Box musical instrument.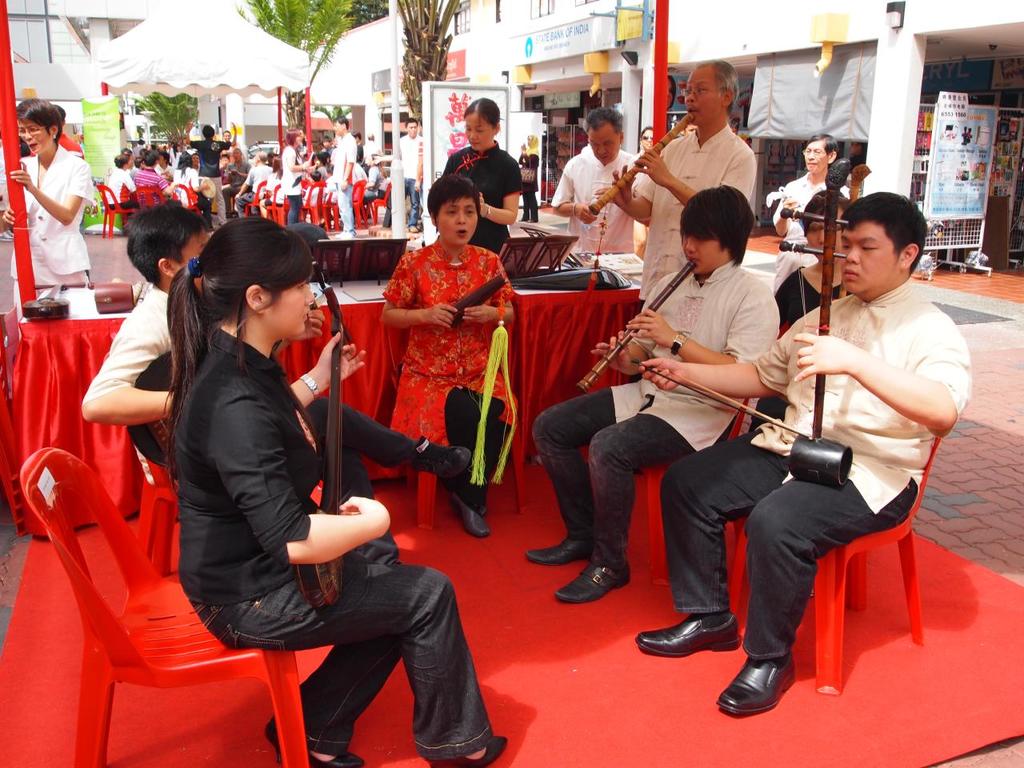
290:287:356:619.
